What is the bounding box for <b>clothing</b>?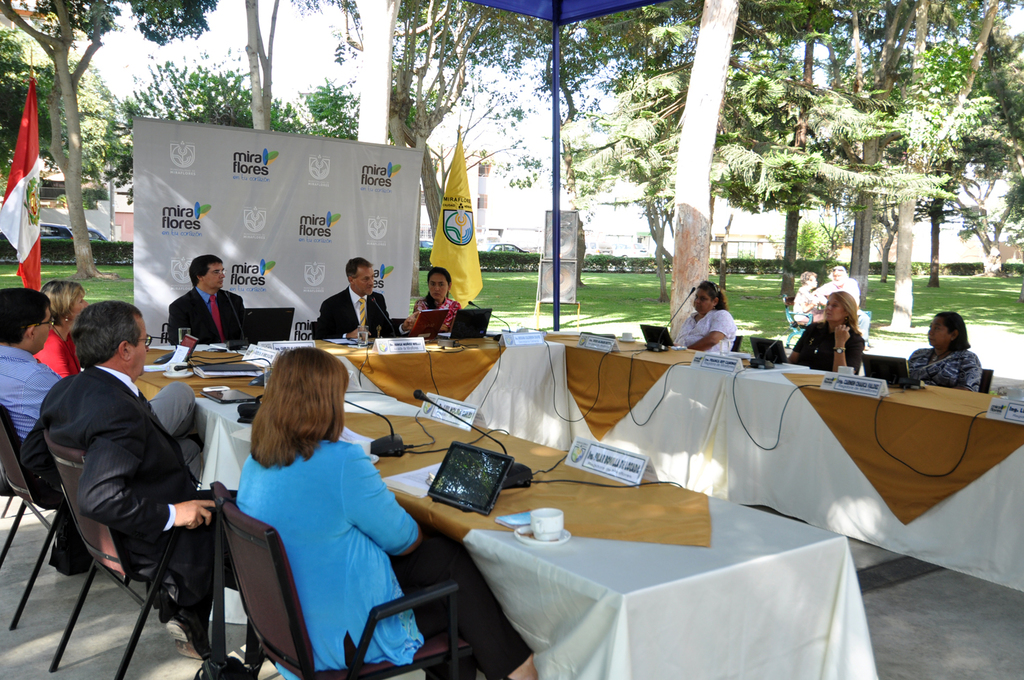
{"x1": 795, "y1": 322, "x2": 862, "y2": 371}.
